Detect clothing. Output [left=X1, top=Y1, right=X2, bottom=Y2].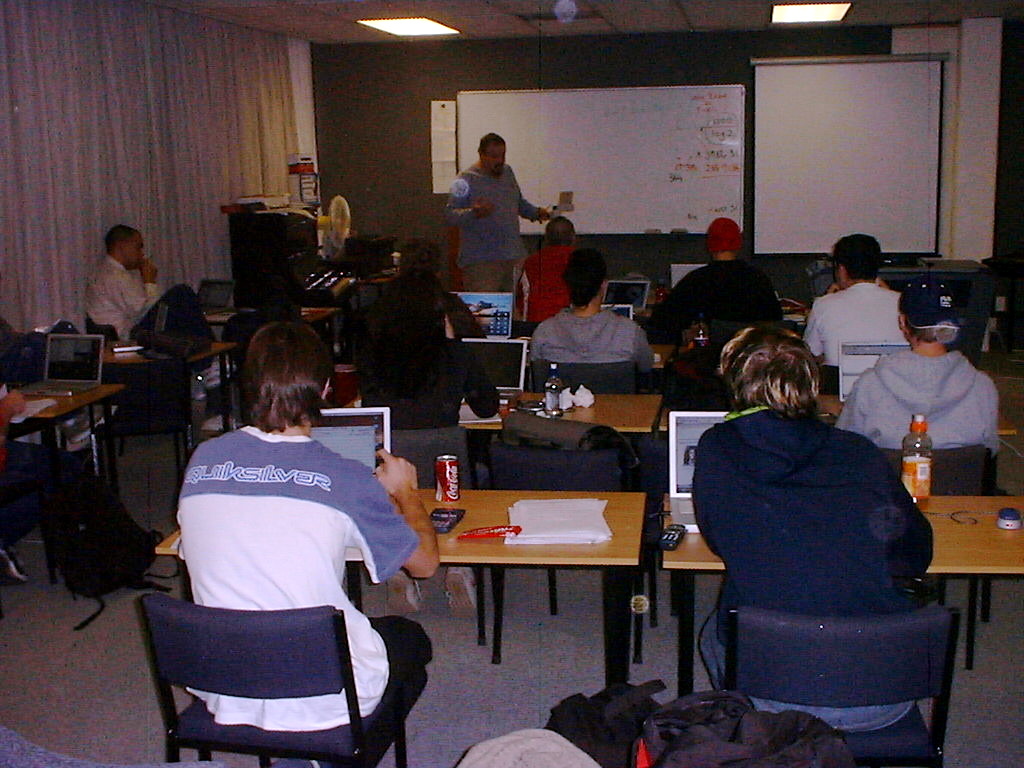
[left=536, top=295, right=656, bottom=371].
